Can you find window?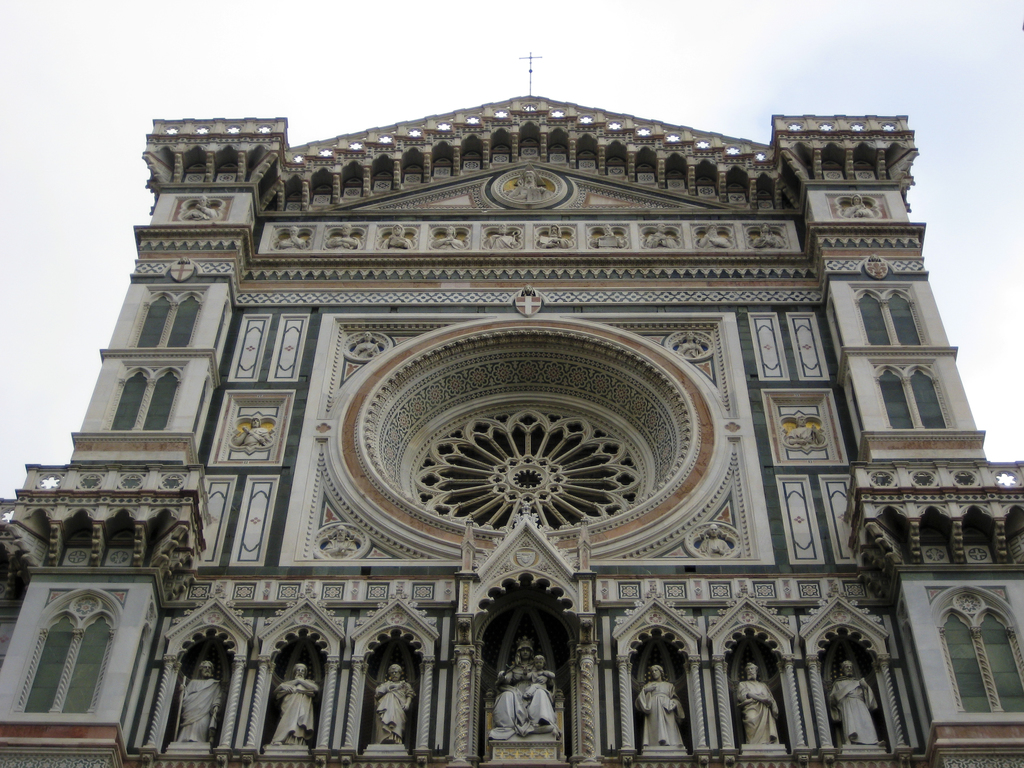
Yes, bounding box: (97, 361, 191, 431).
